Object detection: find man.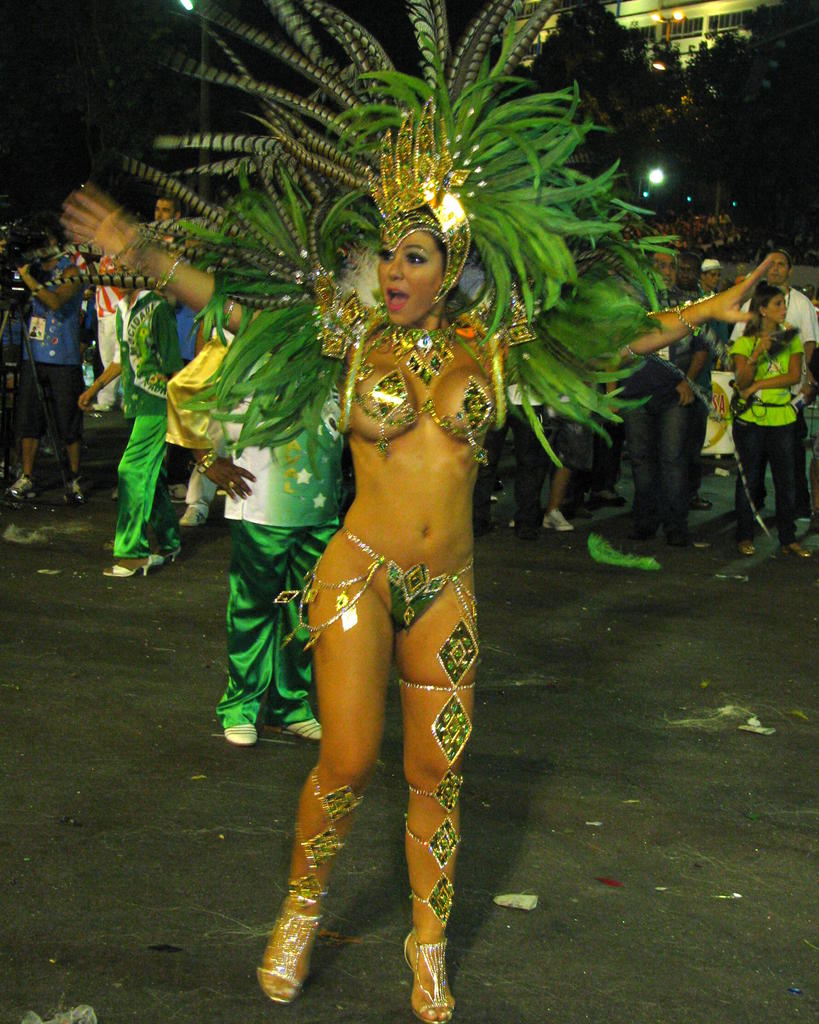
select_region(616, 239, 715, 554).
